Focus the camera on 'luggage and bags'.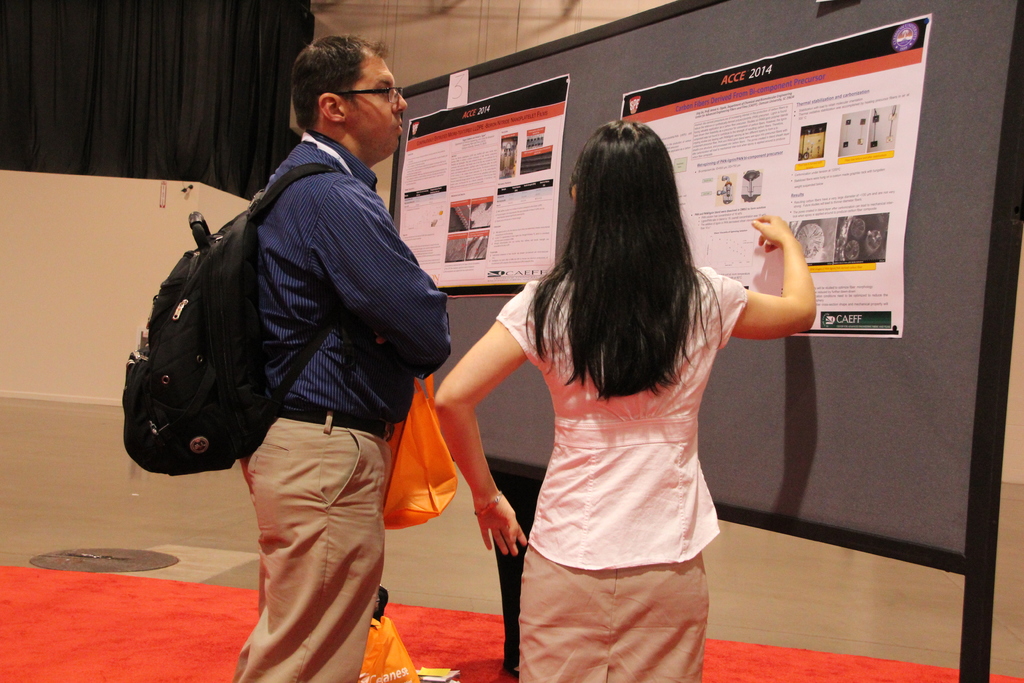
Focus region: crop(351, 582, 421, 682).
